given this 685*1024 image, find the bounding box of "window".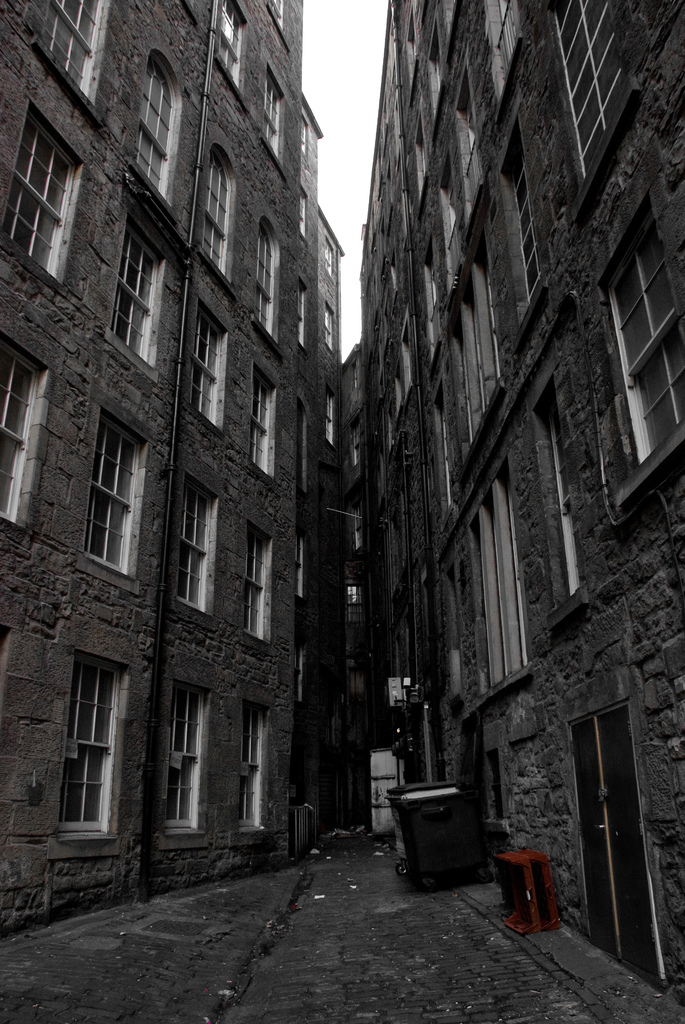
244 703 267 834.
